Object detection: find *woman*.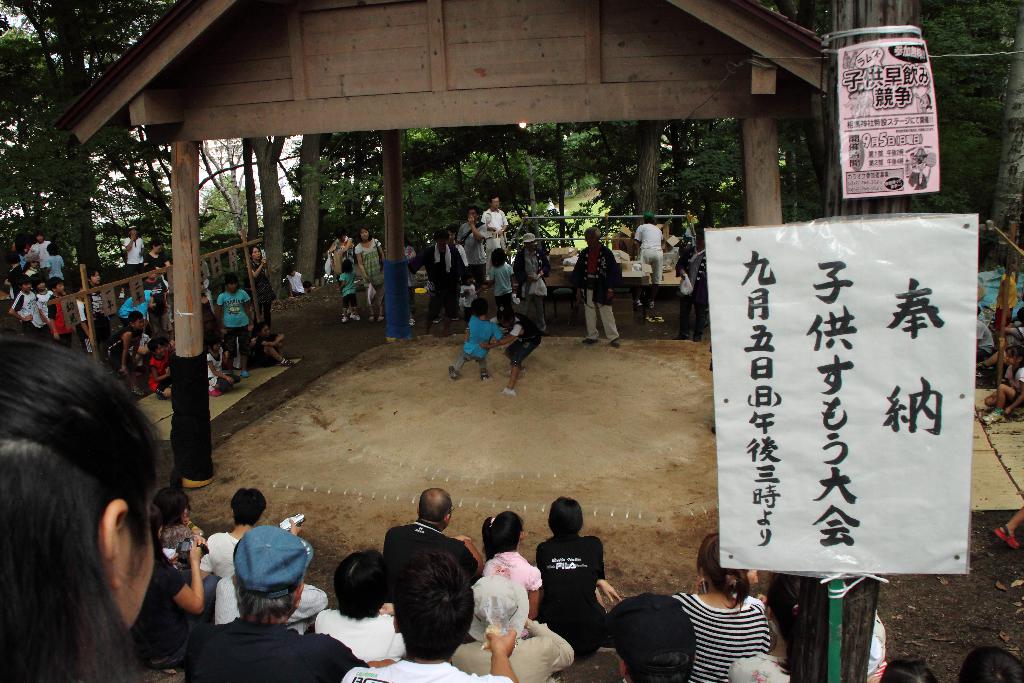
box(669, 534, 770, 682).
